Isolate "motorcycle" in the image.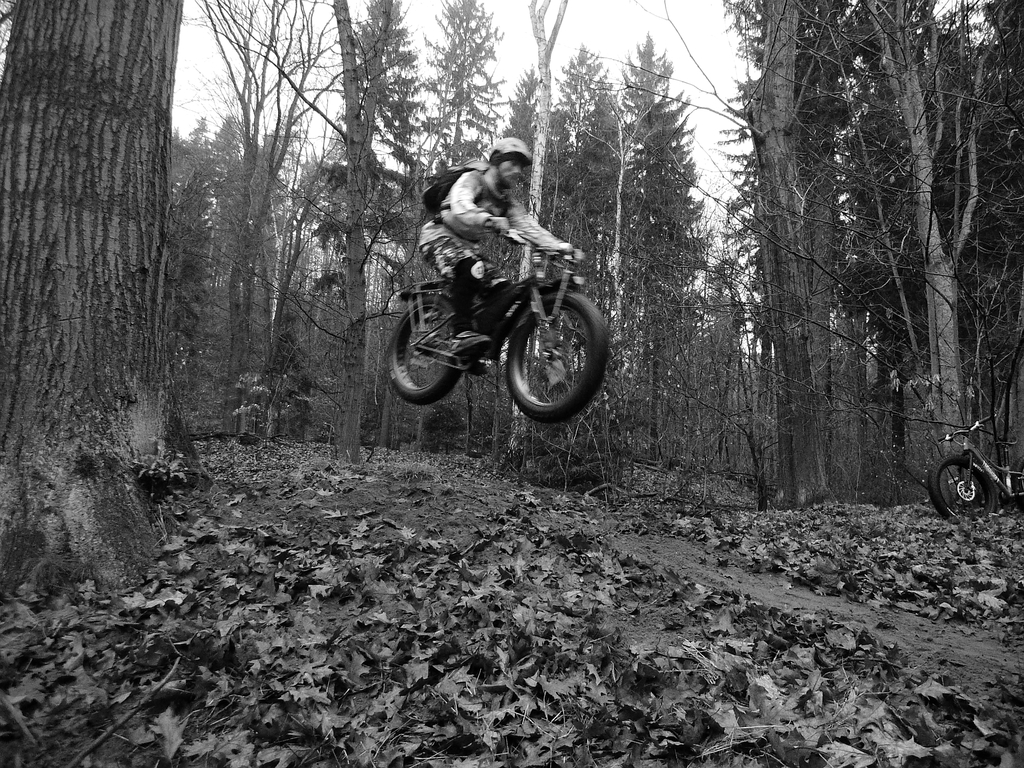
Isolated region: [x1=385, y1=232, x2=628, y2=414].
